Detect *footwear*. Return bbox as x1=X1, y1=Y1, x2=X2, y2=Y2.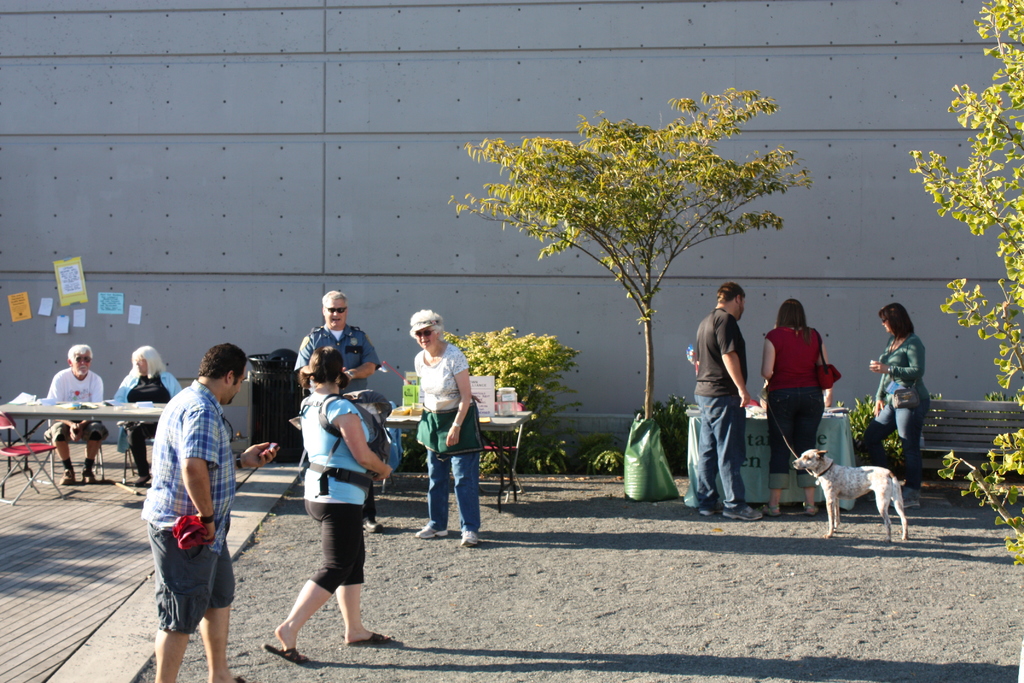
x1=76, y1=464, x2=95, y2=488.
